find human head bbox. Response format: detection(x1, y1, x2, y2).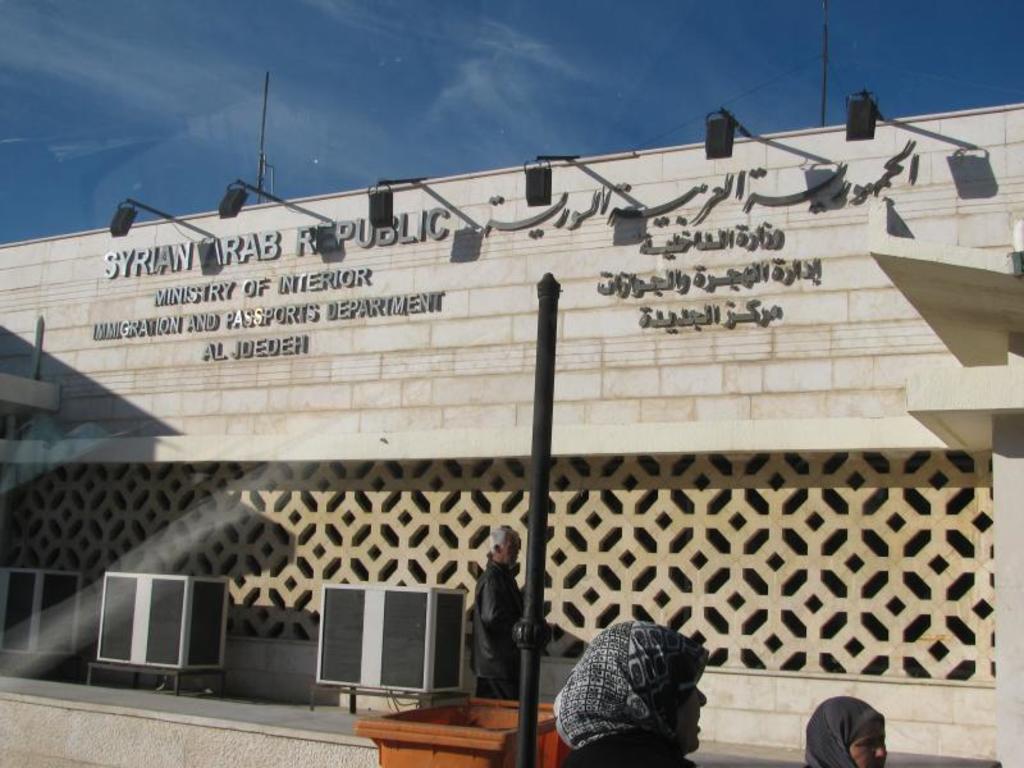
detection(488, 520, 520, 563).
